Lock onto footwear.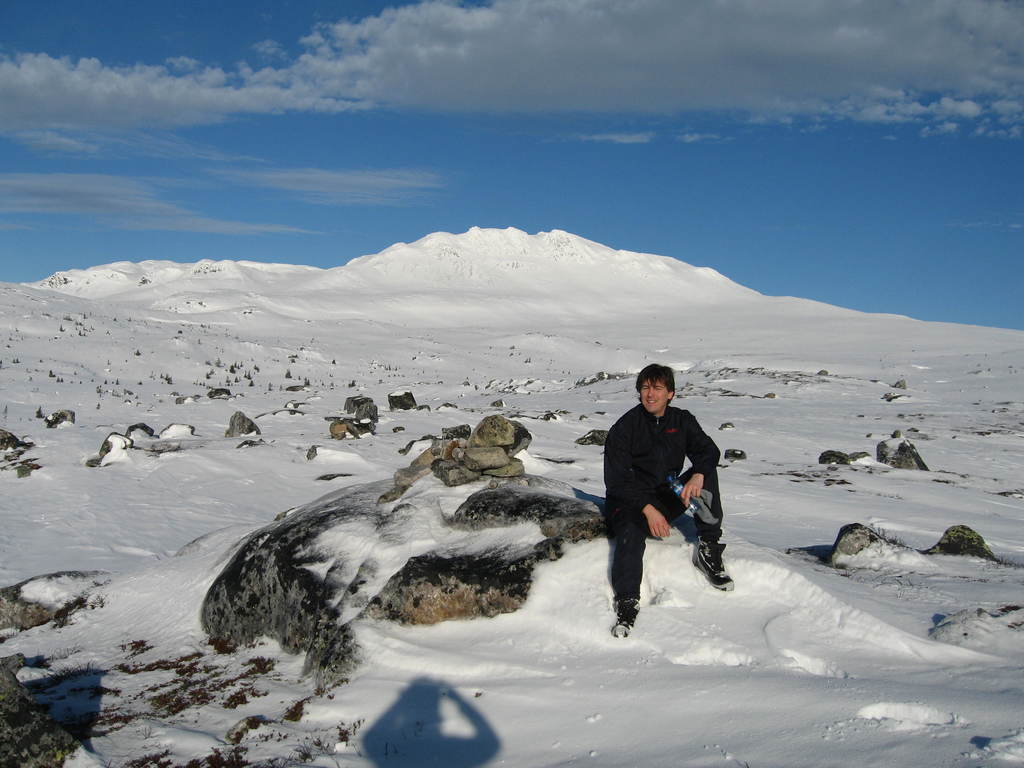
Locked: bbox(610, 595, 639, 639).
